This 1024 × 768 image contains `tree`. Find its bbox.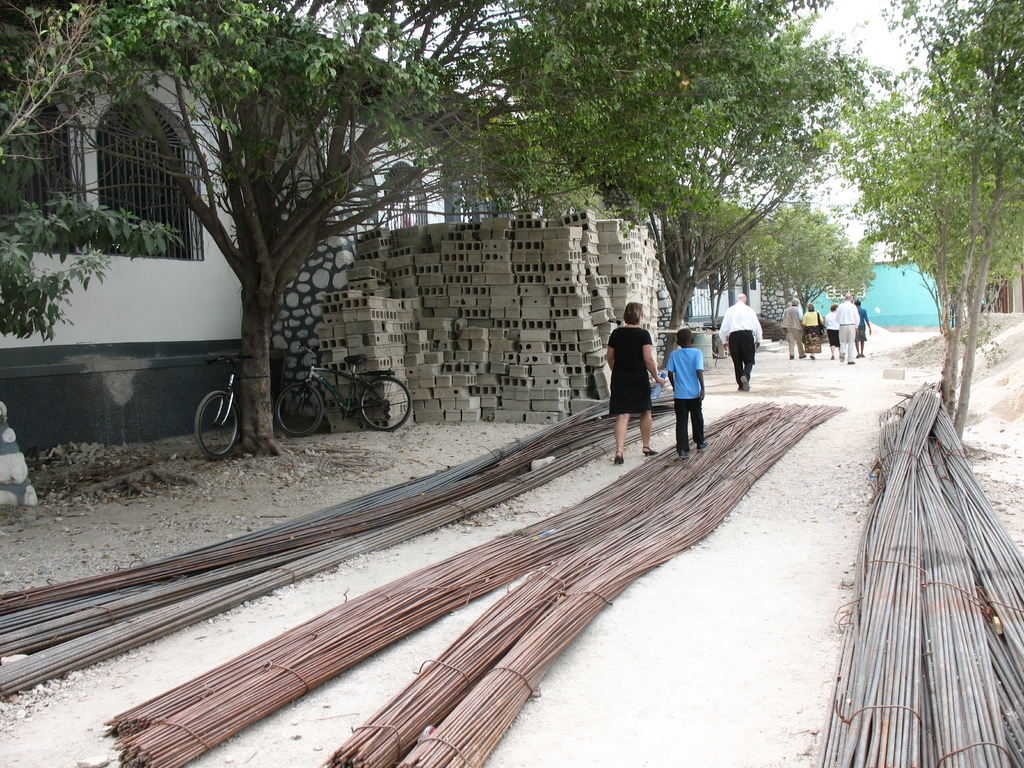
(x1=0, y1=0, x2=168, y2=343).
